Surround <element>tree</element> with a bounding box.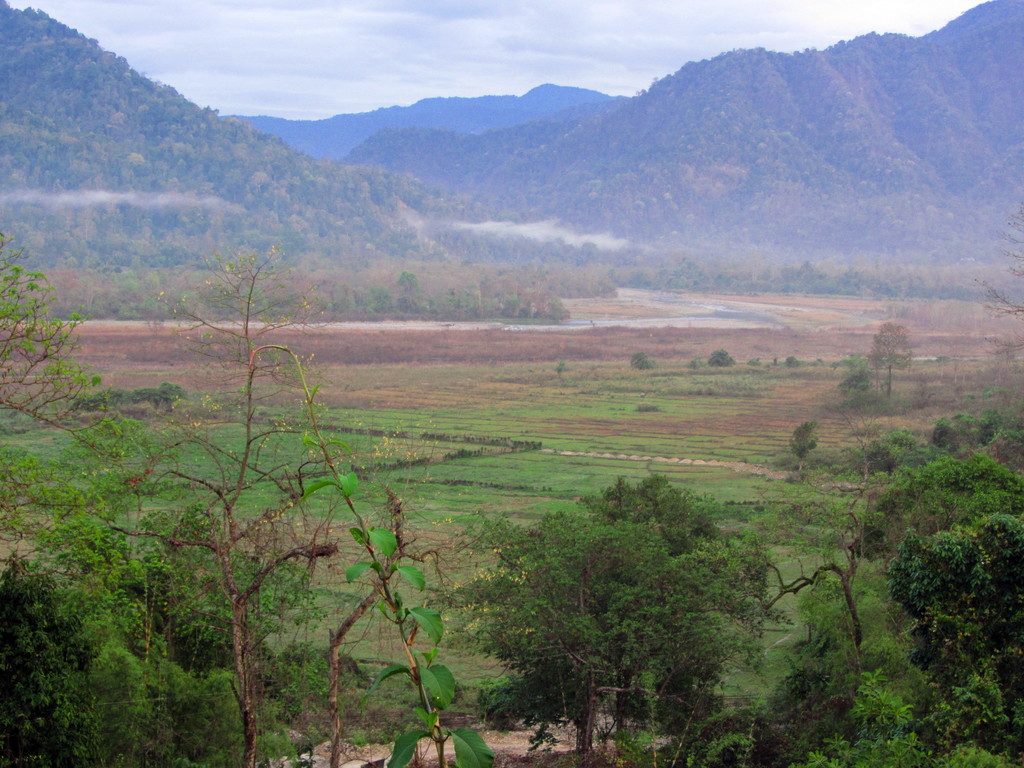
Rect(705, 343, 737, 369).
